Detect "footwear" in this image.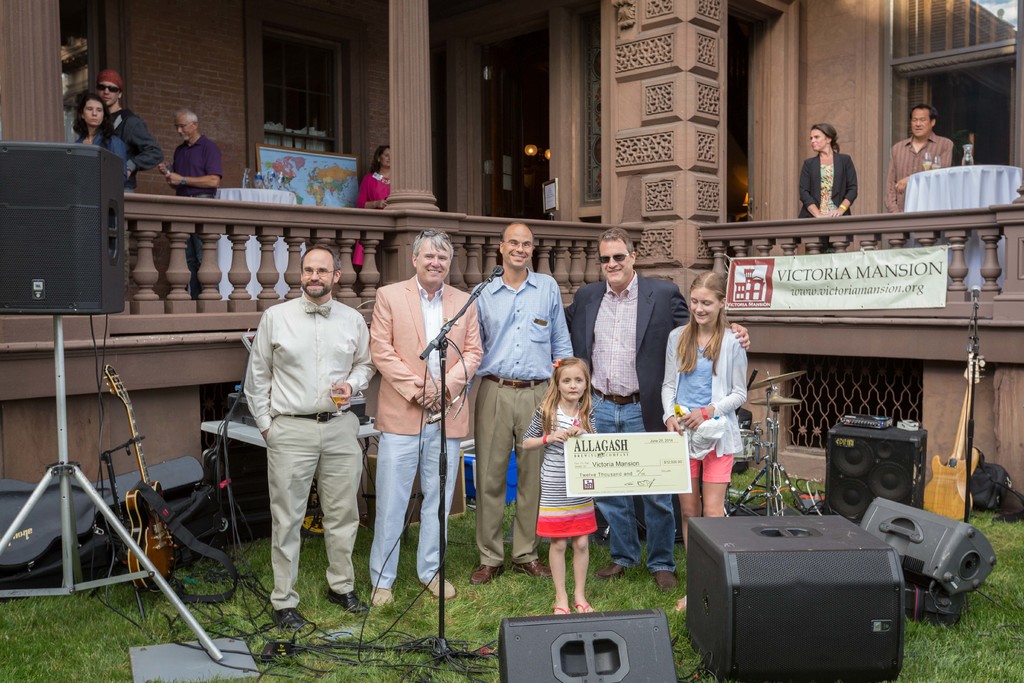
Detection: (330,597,372,614).
